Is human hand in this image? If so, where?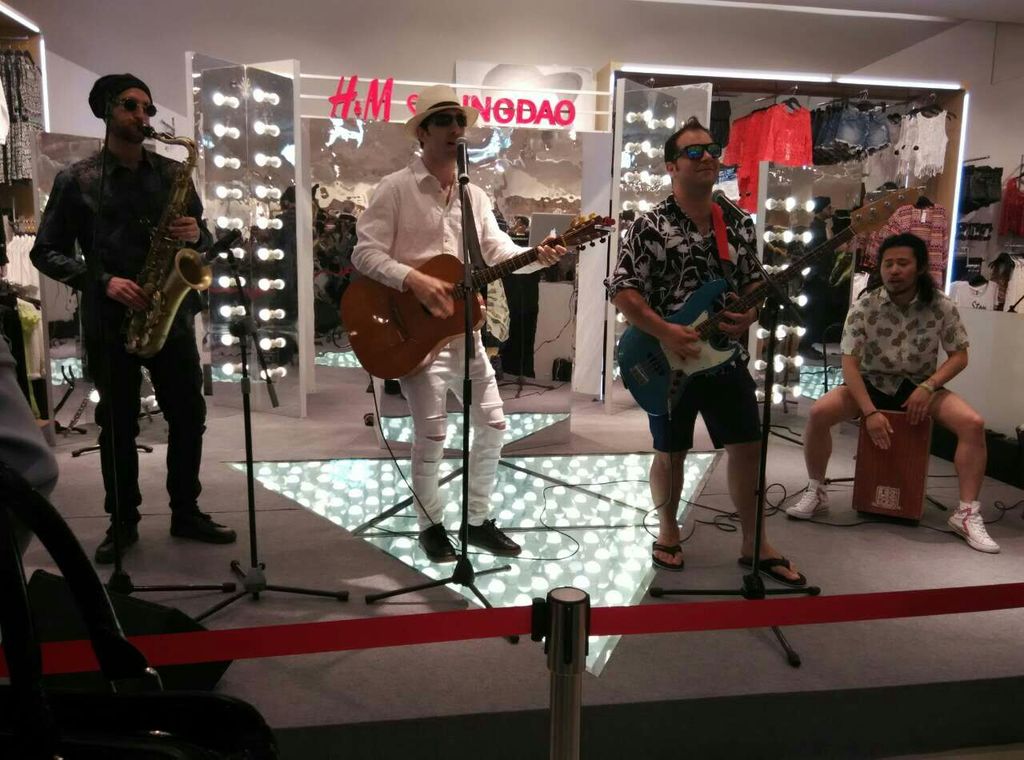
Yes, at [left=900, top=388, right=930, bottom=429].
